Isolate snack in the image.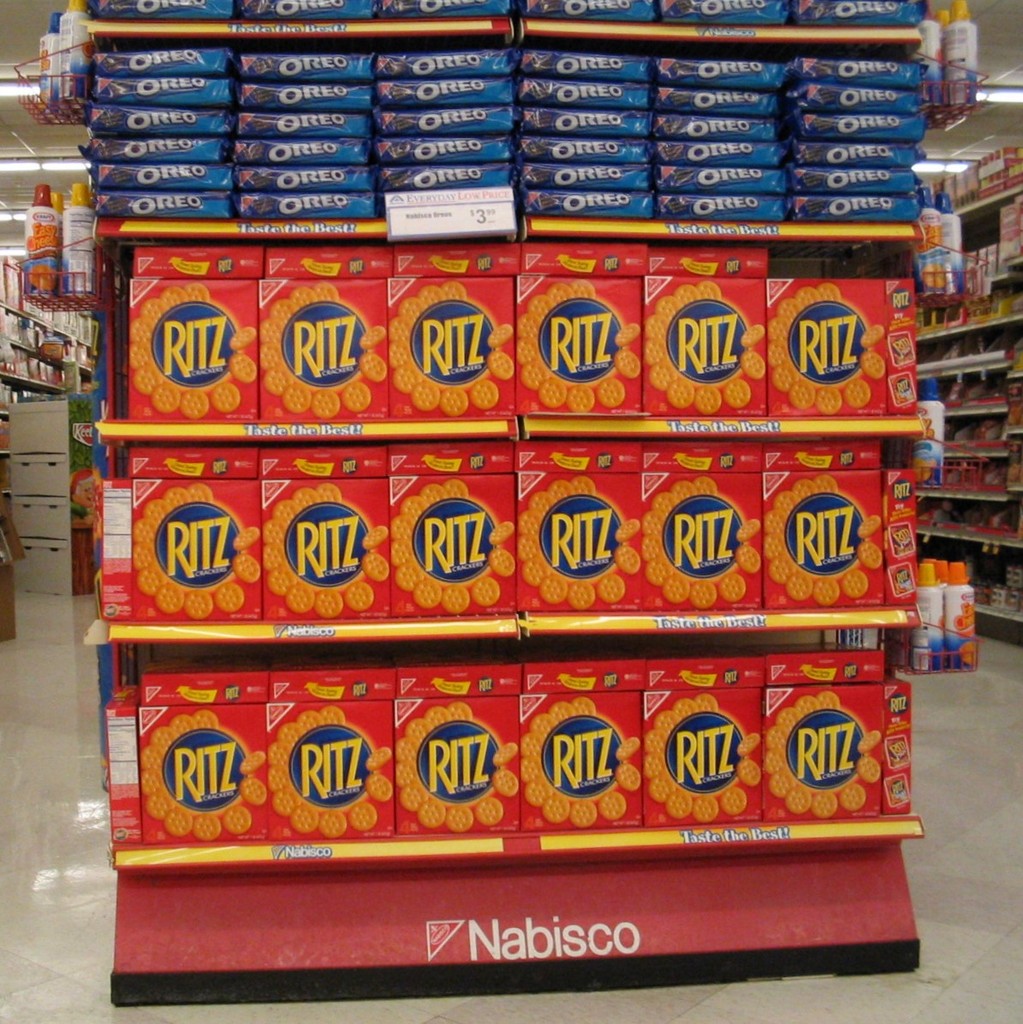
Isolated region: (left=489, top=521, right=517, bottom=541).
